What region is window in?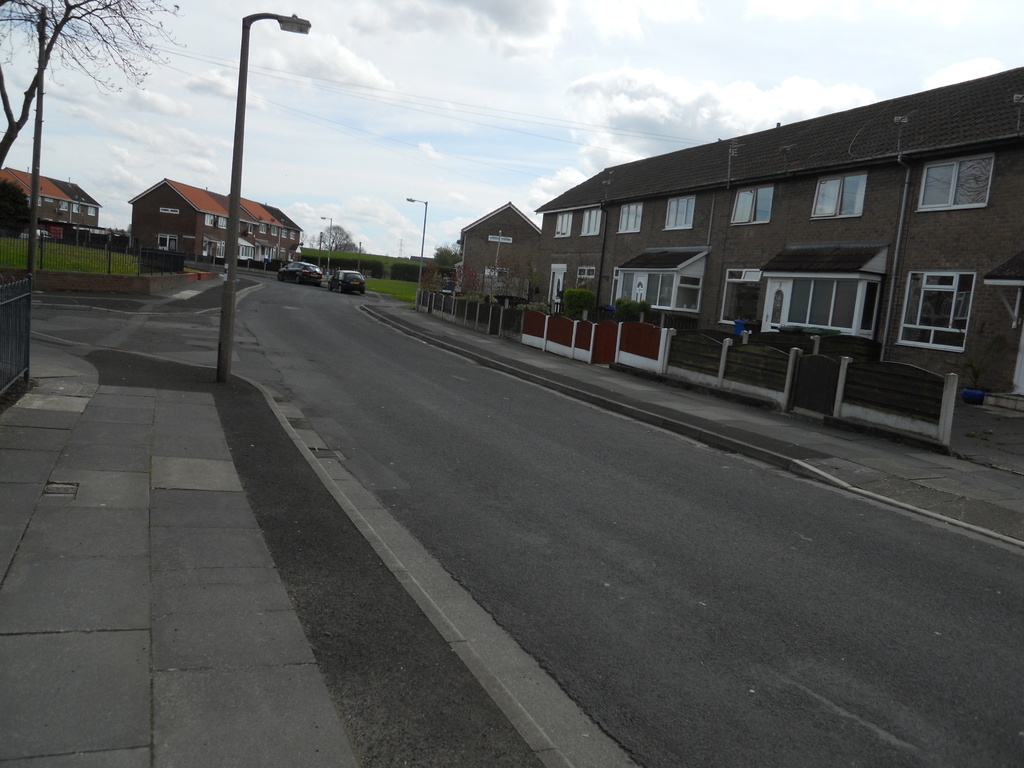
select_region(673, 271, 701, 309).
